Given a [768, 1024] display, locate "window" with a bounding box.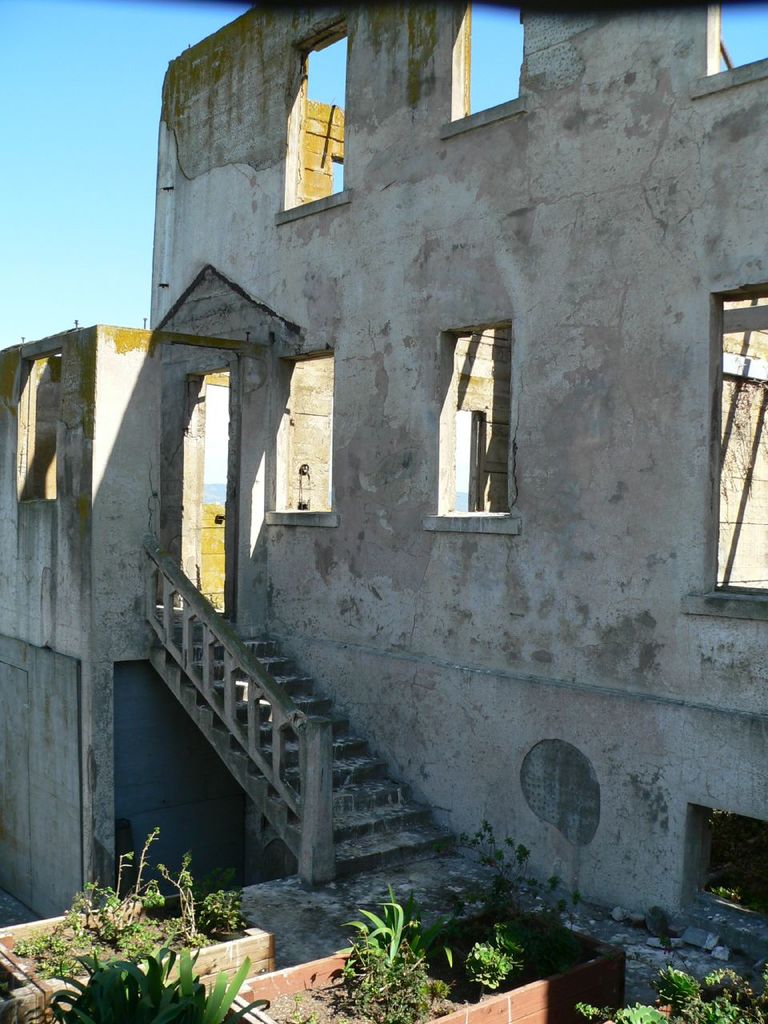
Located: pyautogui.locateOnScreen(14, 350, 66, 490).
